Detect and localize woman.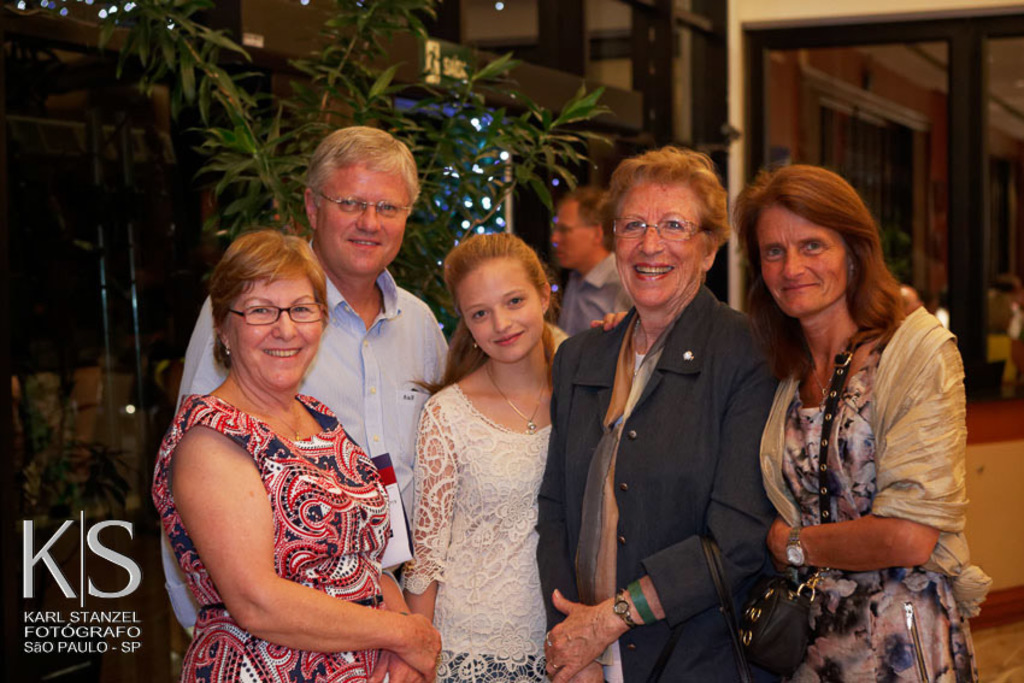
Localized at 393,232,634,682.
